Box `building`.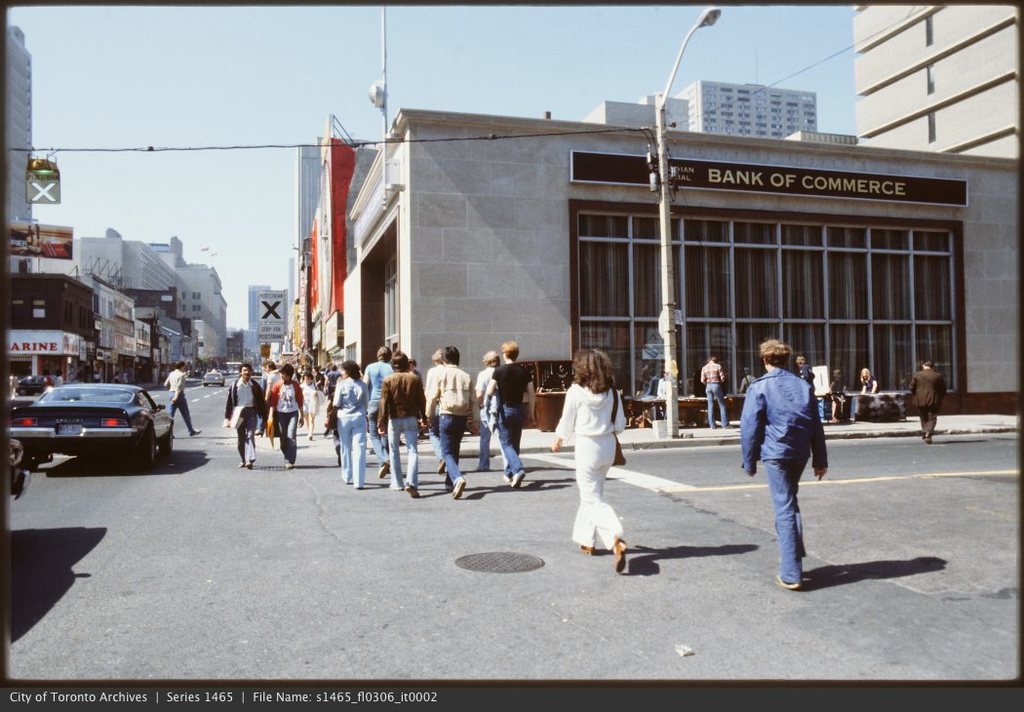
341 107 1023 430.
